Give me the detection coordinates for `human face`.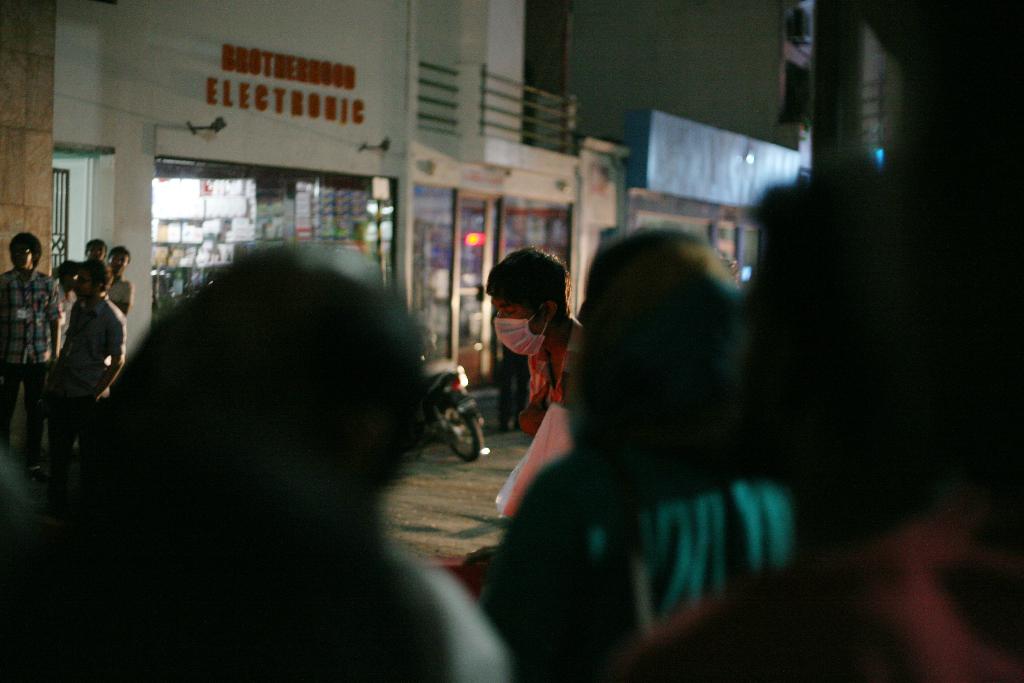
{"x1": 488, "y1": 295, "x2": 551, "y2": 346}.
